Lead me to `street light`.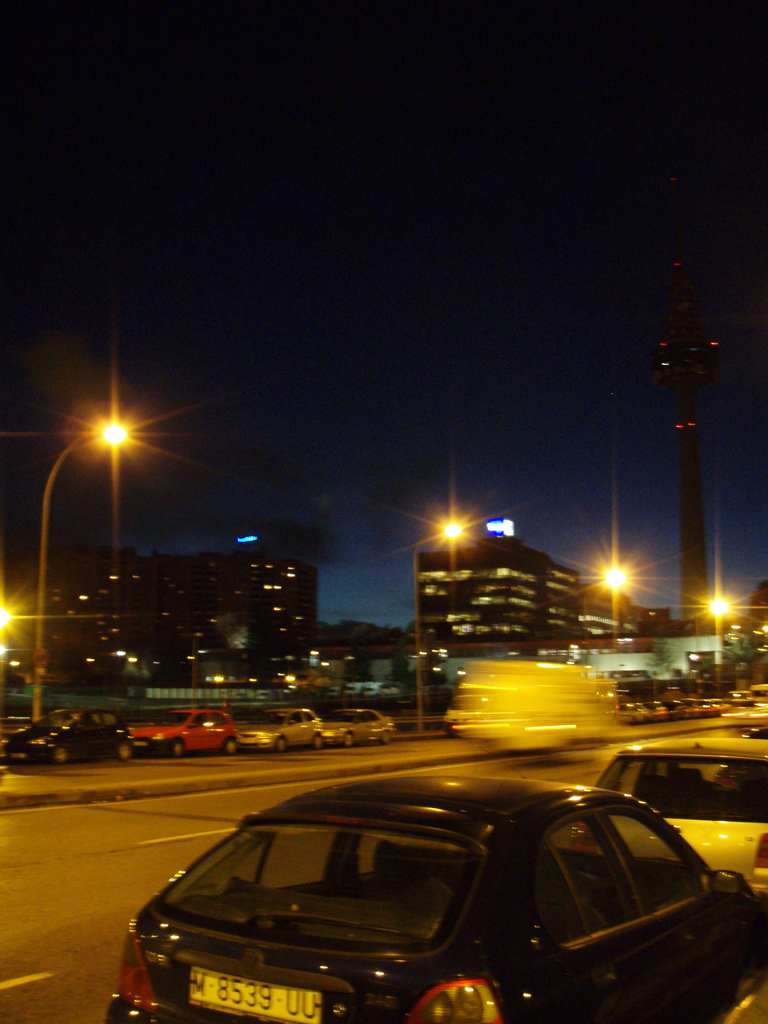
Lead to (x1=26, y1=410, x2=132, y2=718).
